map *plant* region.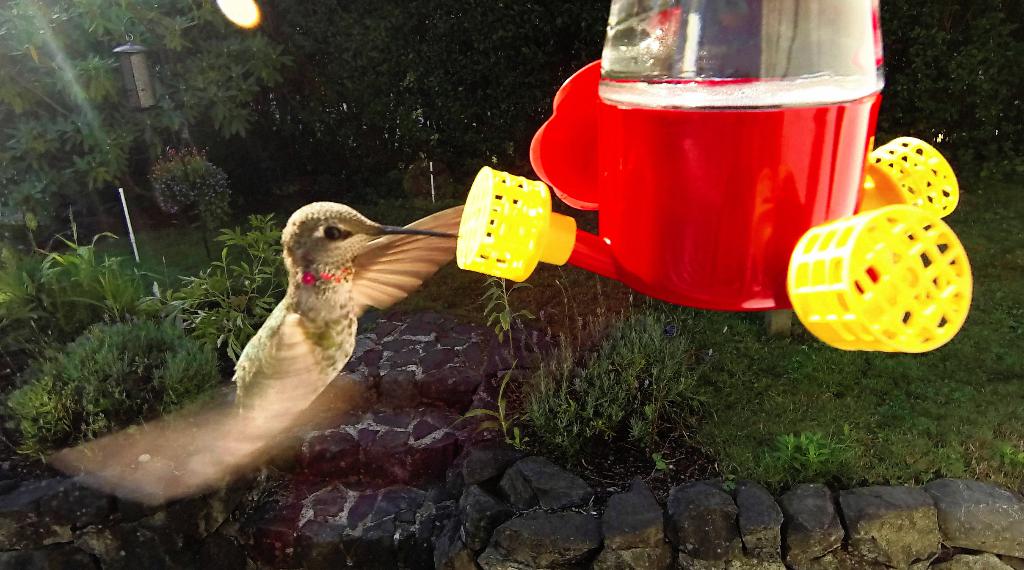
Mapped to 477 274 737 473.
